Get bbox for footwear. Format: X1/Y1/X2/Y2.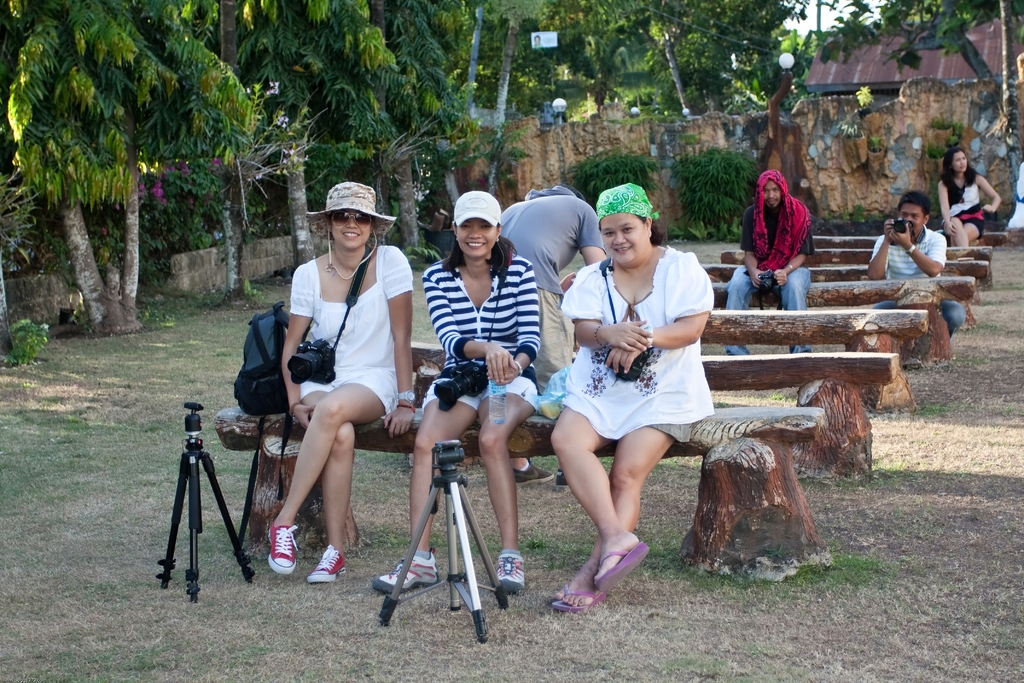
269/520/300/575.
